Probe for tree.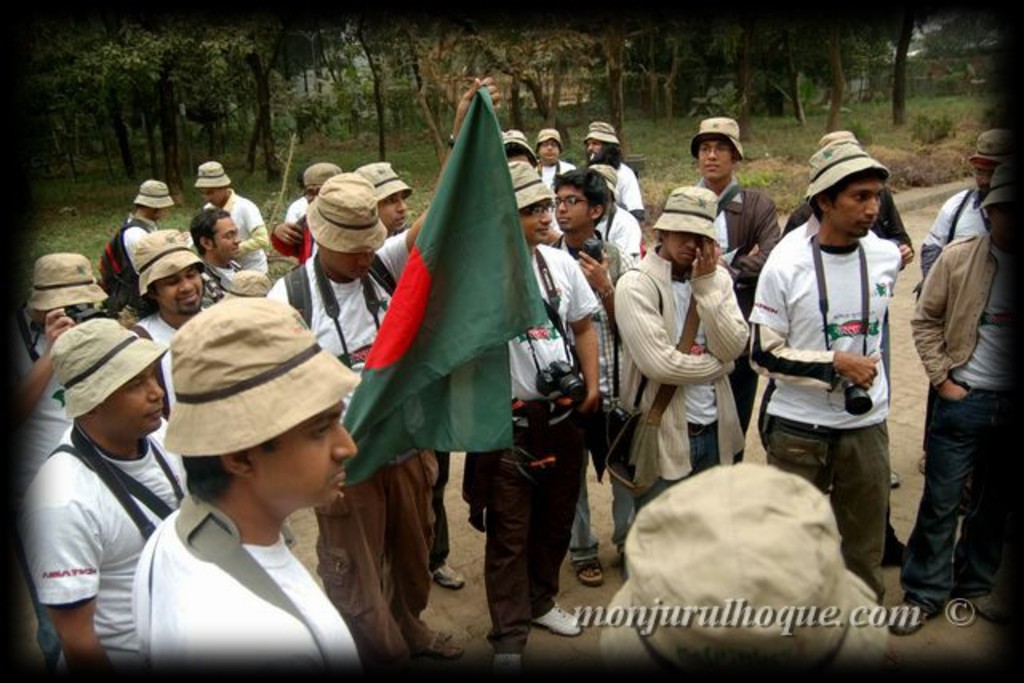
Probe result: <bbox>54, 11, 251, 187</bbox>.
